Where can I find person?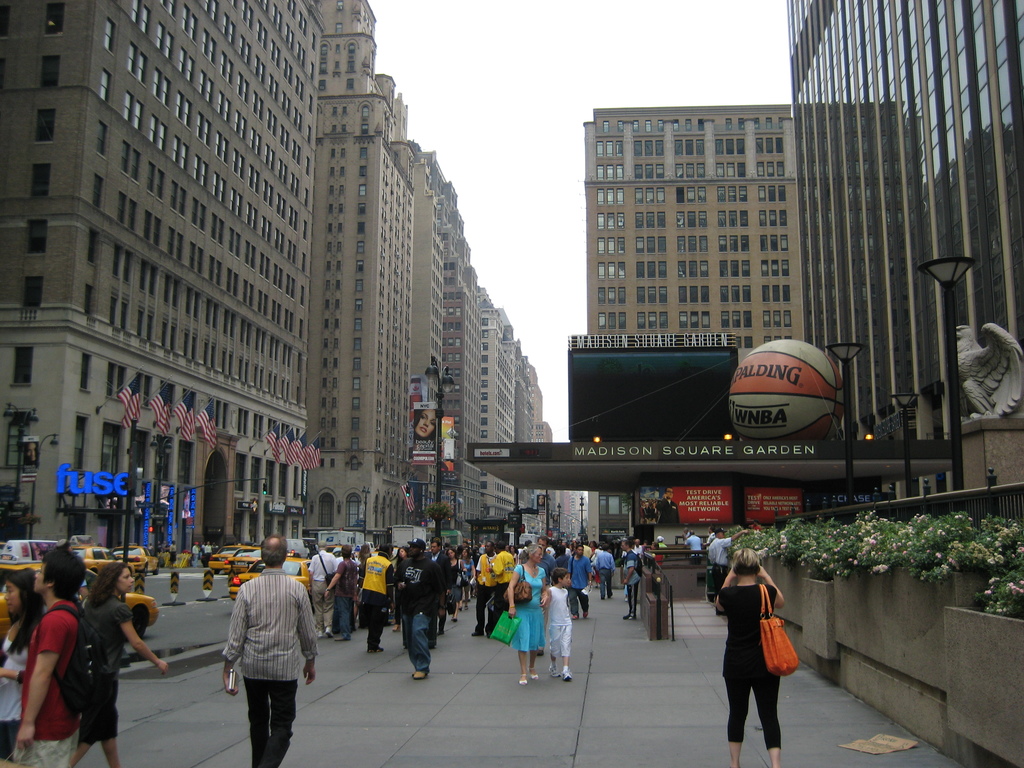
You can find it at x1=81 y1=558 x2=168 y2=767.
